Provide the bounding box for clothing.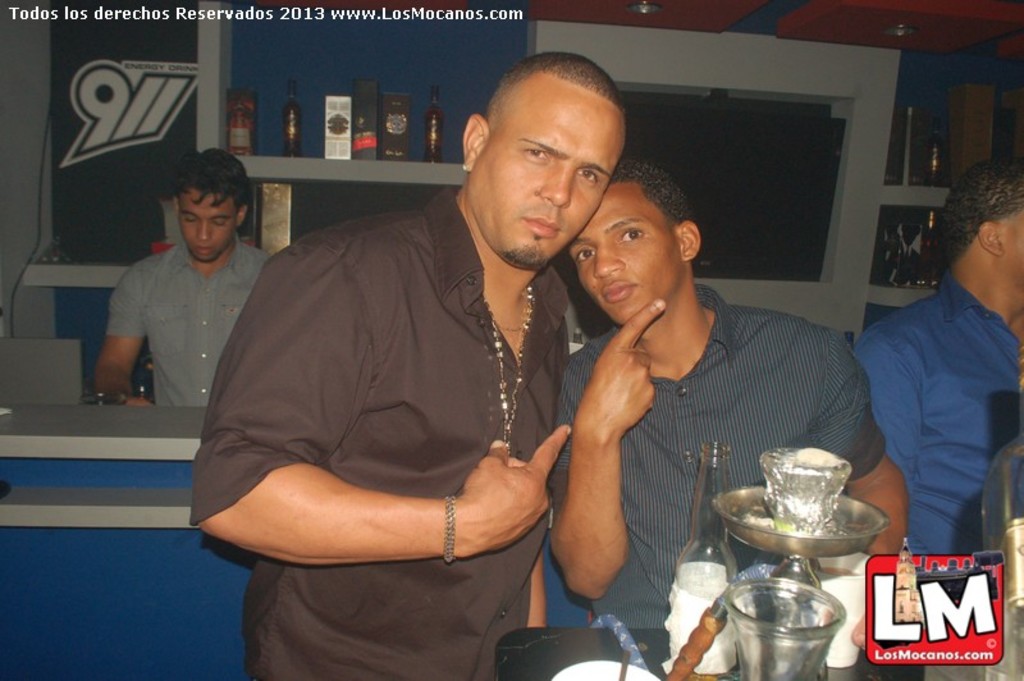
locate(845, 265, 1023, 573).
